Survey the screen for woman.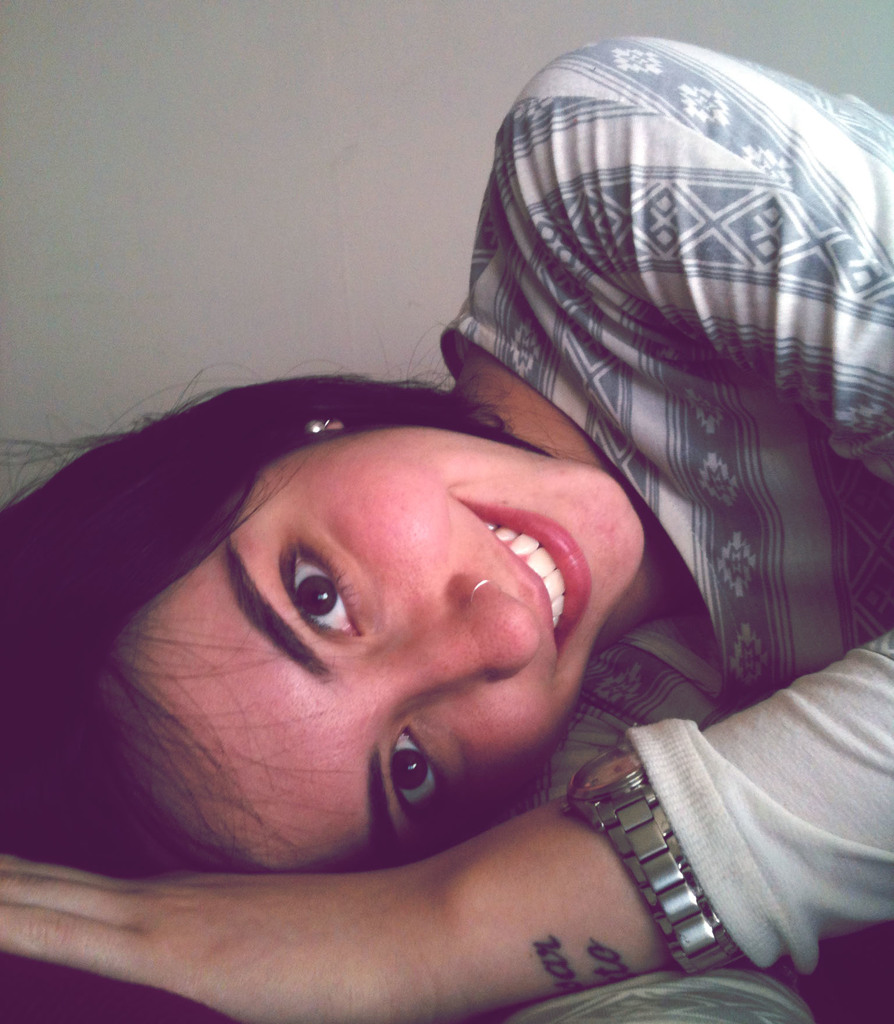
Survey found: {"x1": 29, "y1": 77, "x2": 843, "y2": 1023}.
